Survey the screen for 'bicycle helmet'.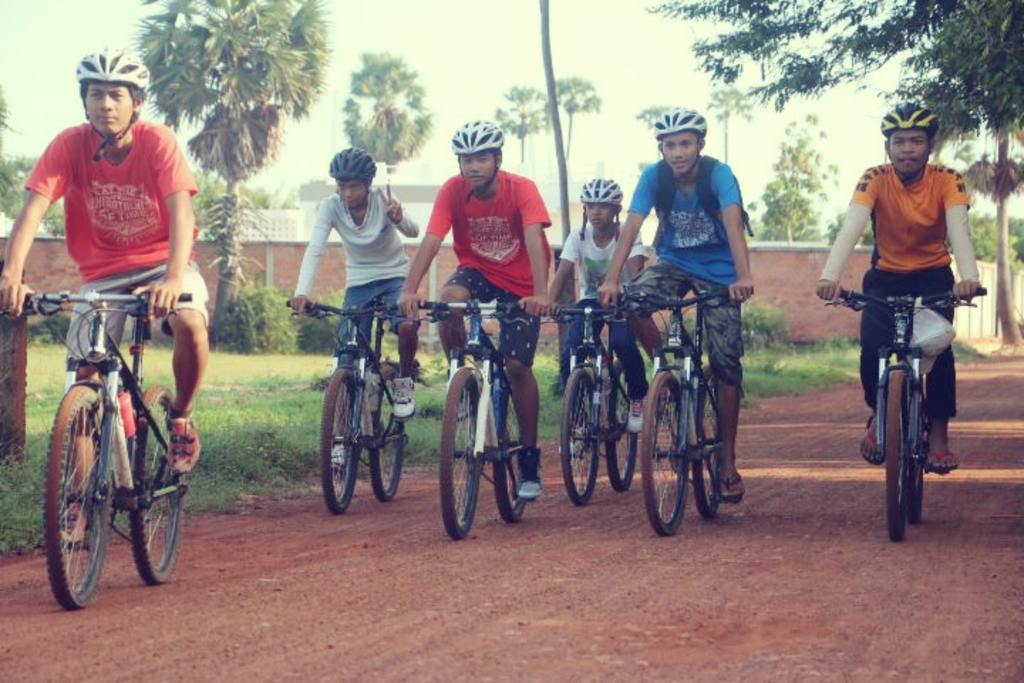
Survey found: rect(323, 150, 374, 192).
